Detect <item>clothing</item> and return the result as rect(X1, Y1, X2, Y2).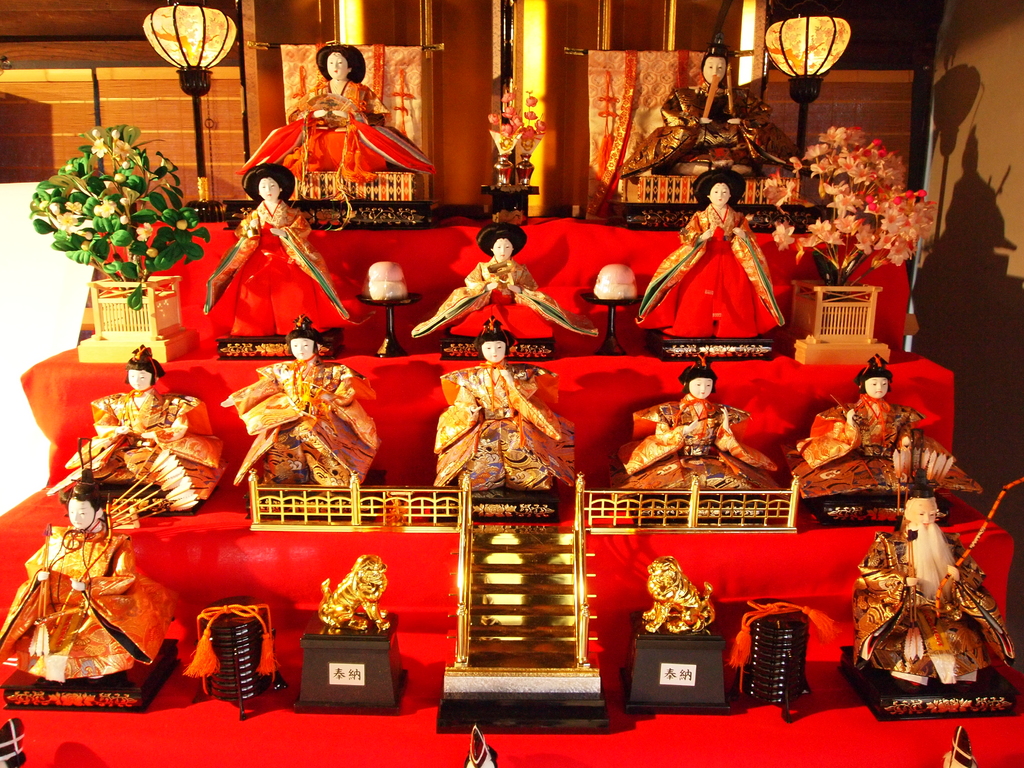
rect(229, 360, 374, 487).
